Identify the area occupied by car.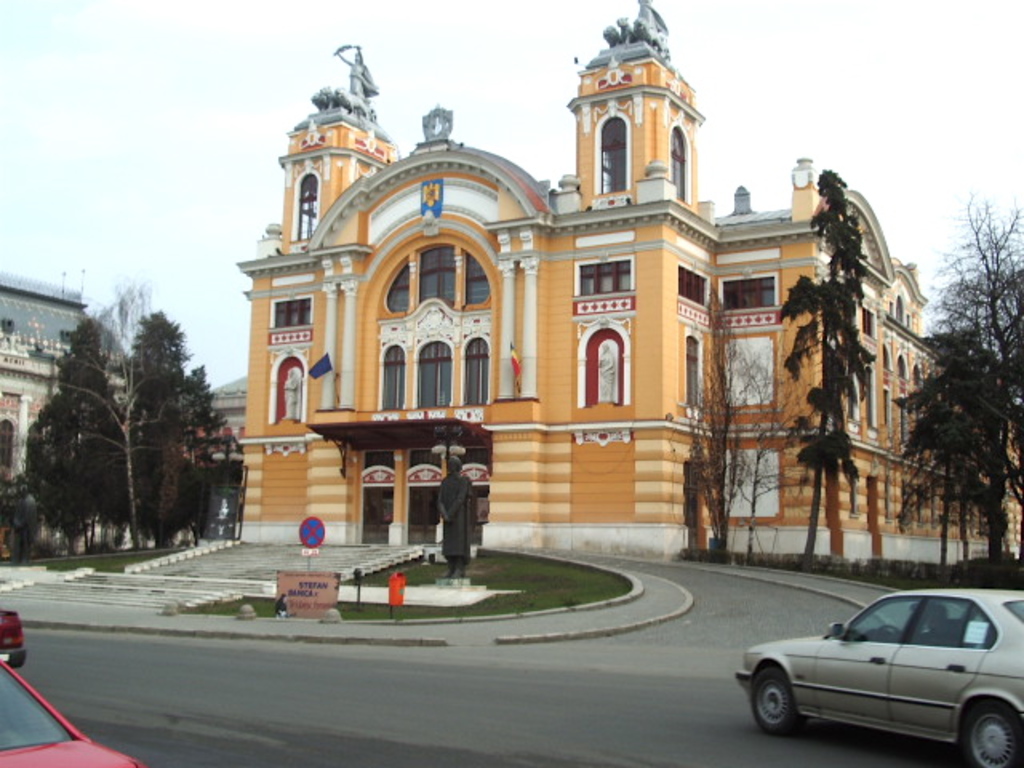
Area: region(741, 579, 1021, 752).
